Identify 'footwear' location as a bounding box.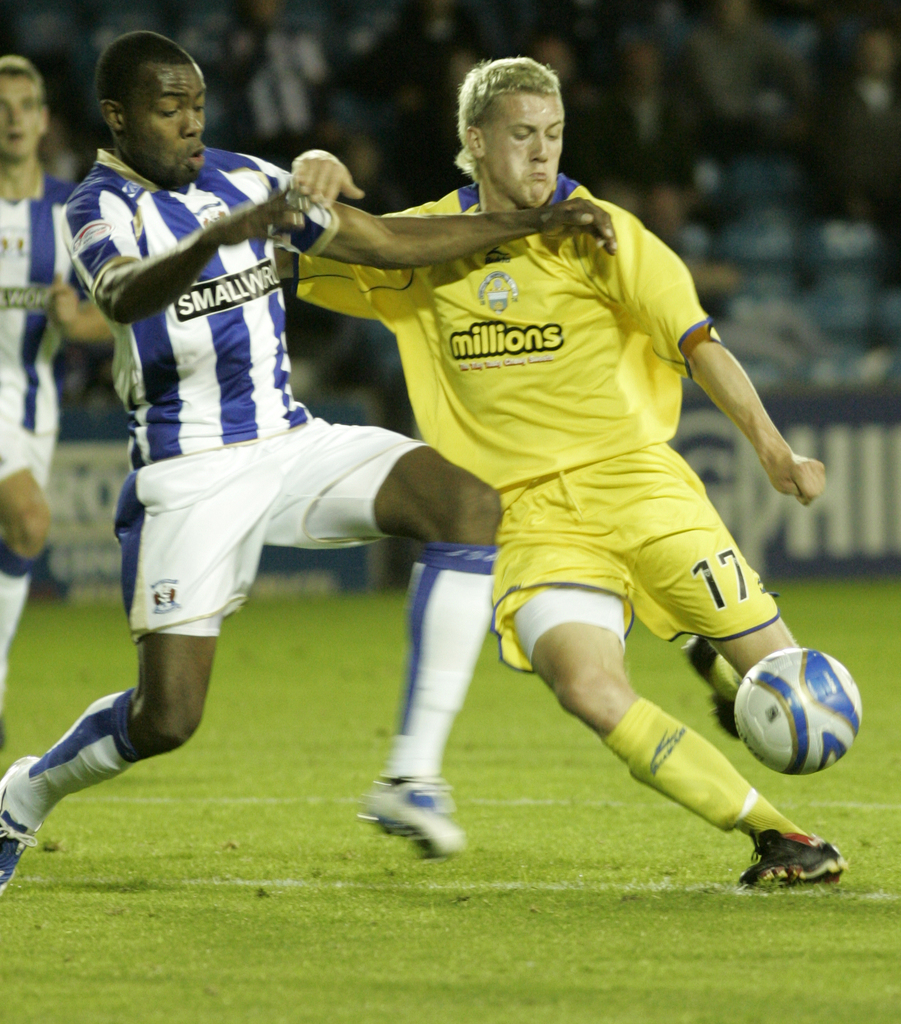
x1=685, y1=631, x2=741, y2=741.
